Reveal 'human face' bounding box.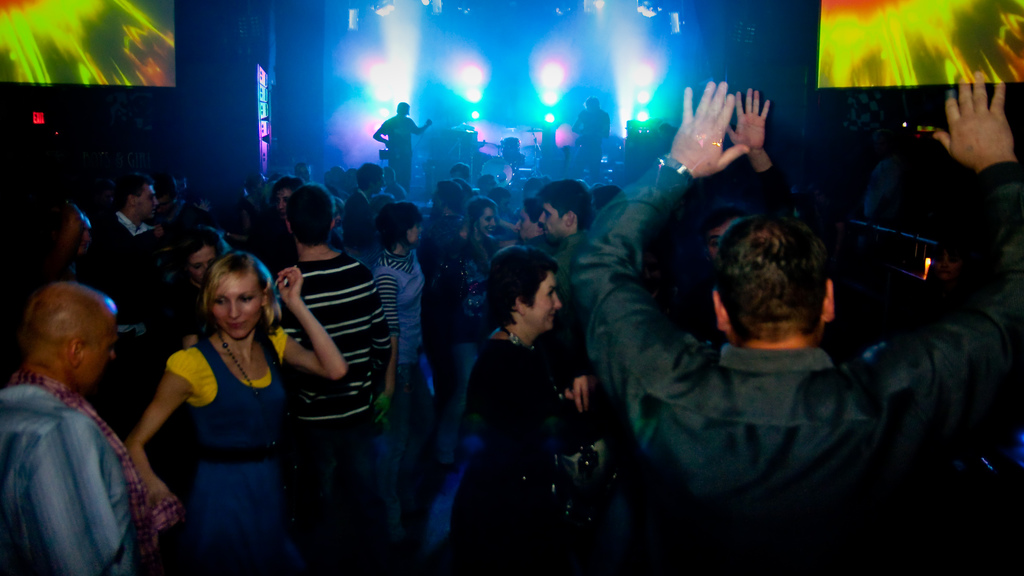
Revealed: locate(212, 274, 262, 340).
